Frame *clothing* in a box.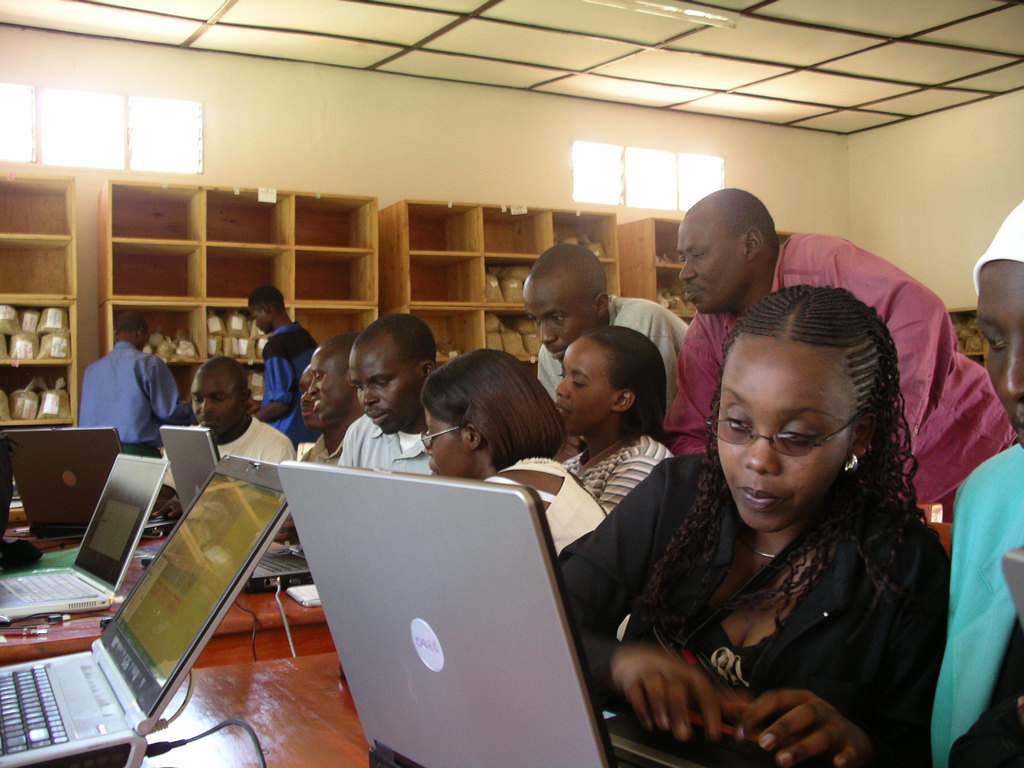
255/315/321/445.
